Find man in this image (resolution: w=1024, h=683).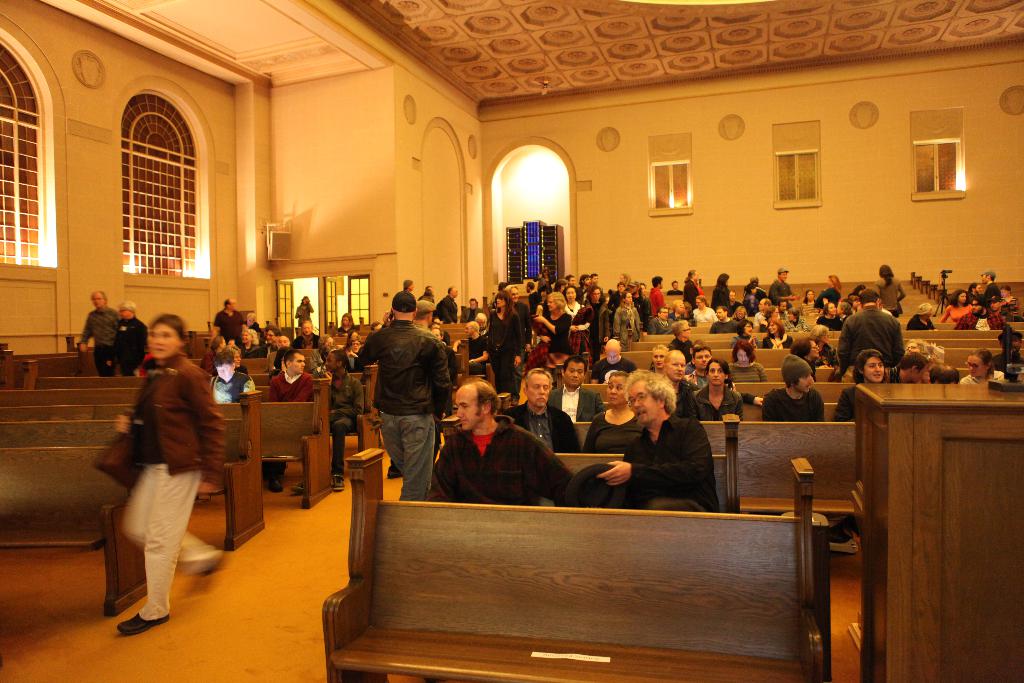
Rect(712, 306, 743, 334).
